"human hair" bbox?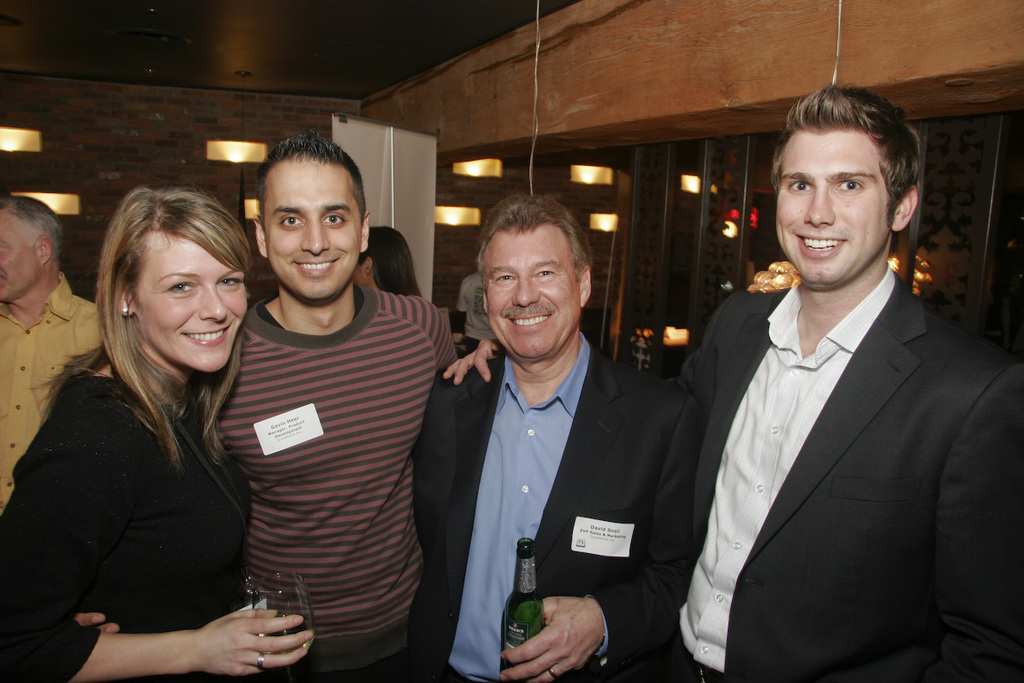
351:216:435:301
